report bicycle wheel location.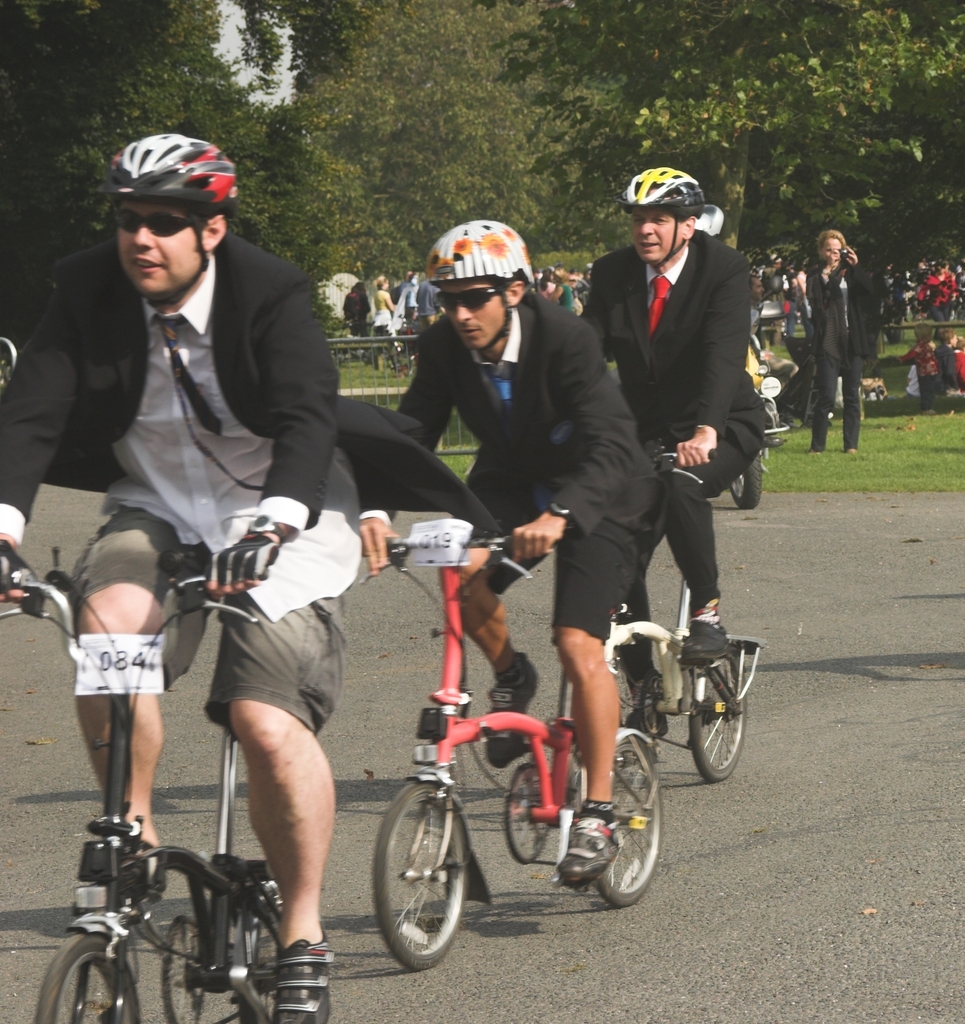
Report: bbox=[592, 732, 666, 902].
